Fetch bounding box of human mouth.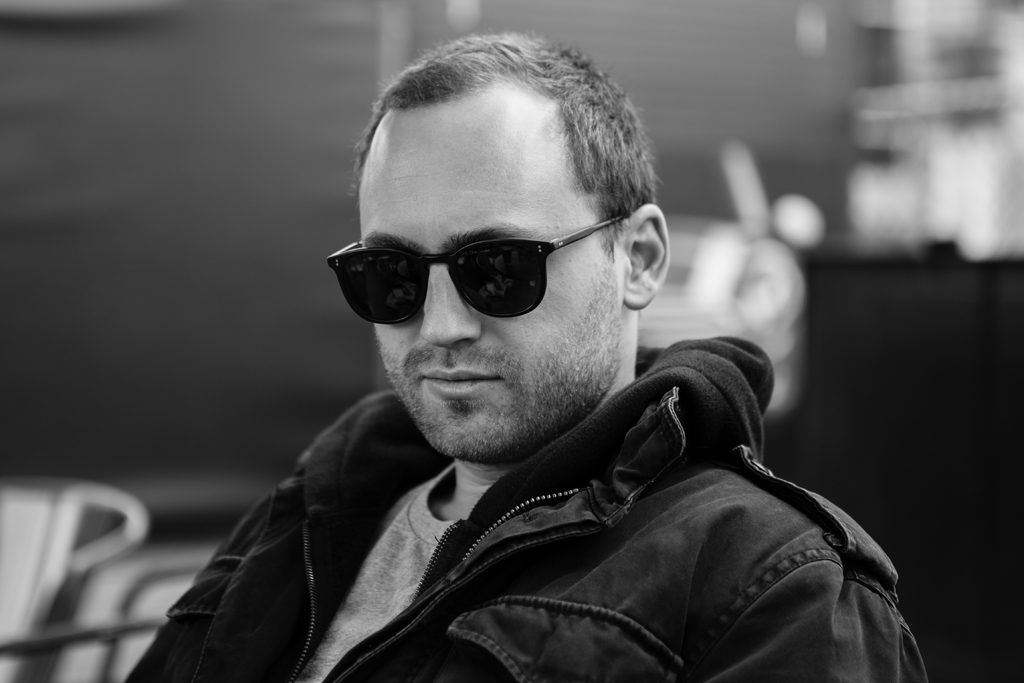
Bbox: {"left": 417, "top": 358, "right": 503, "bottom": 399}.
